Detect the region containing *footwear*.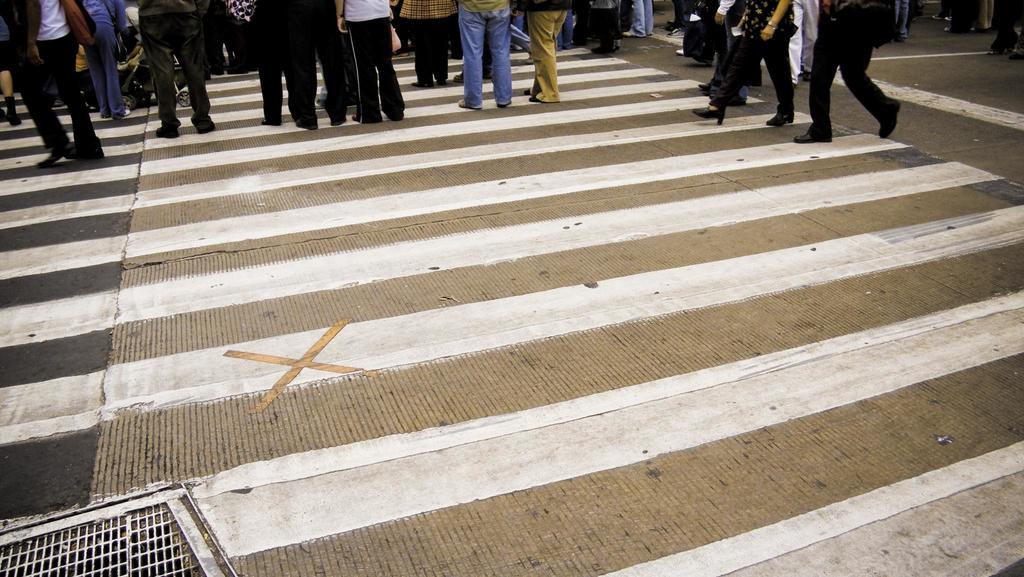
(x1=0, y1=104, x2=12, y2=124).
